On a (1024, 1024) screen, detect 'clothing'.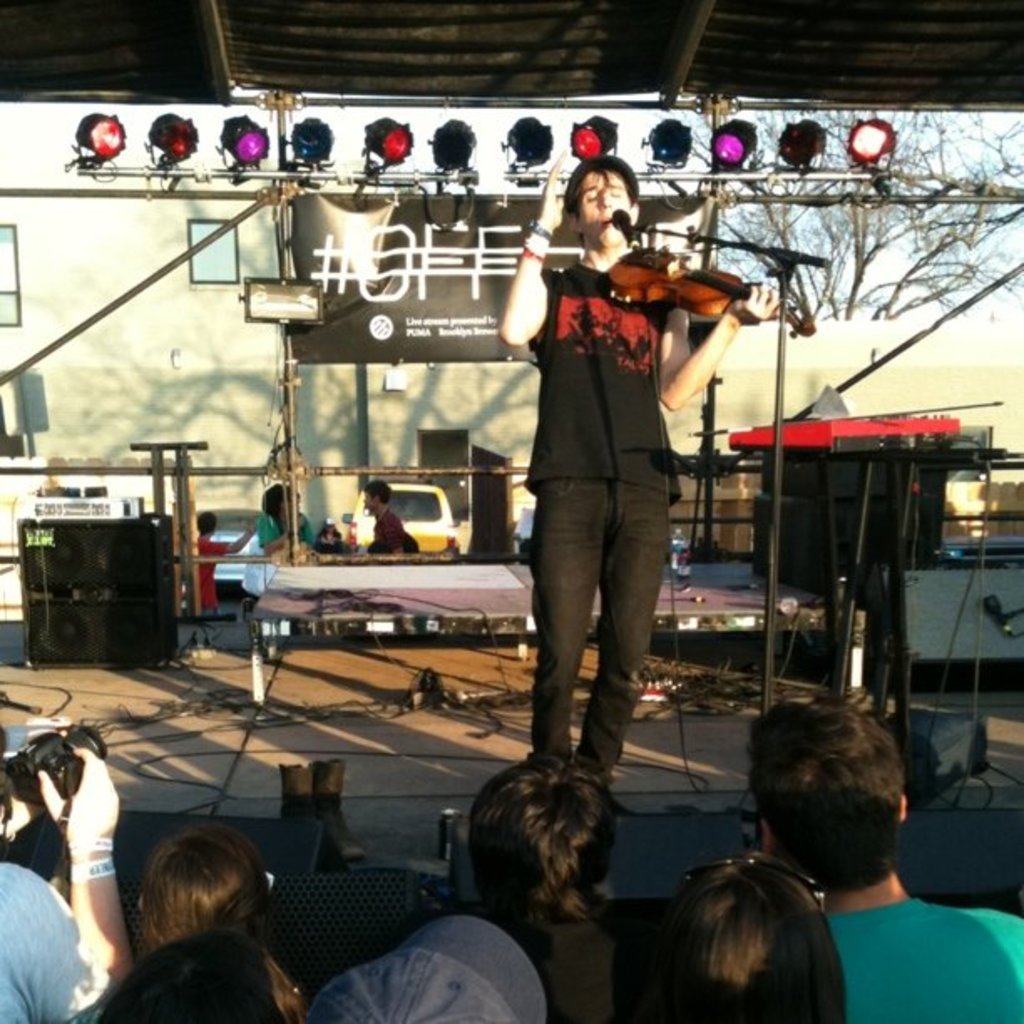
[239,509,315,556].
